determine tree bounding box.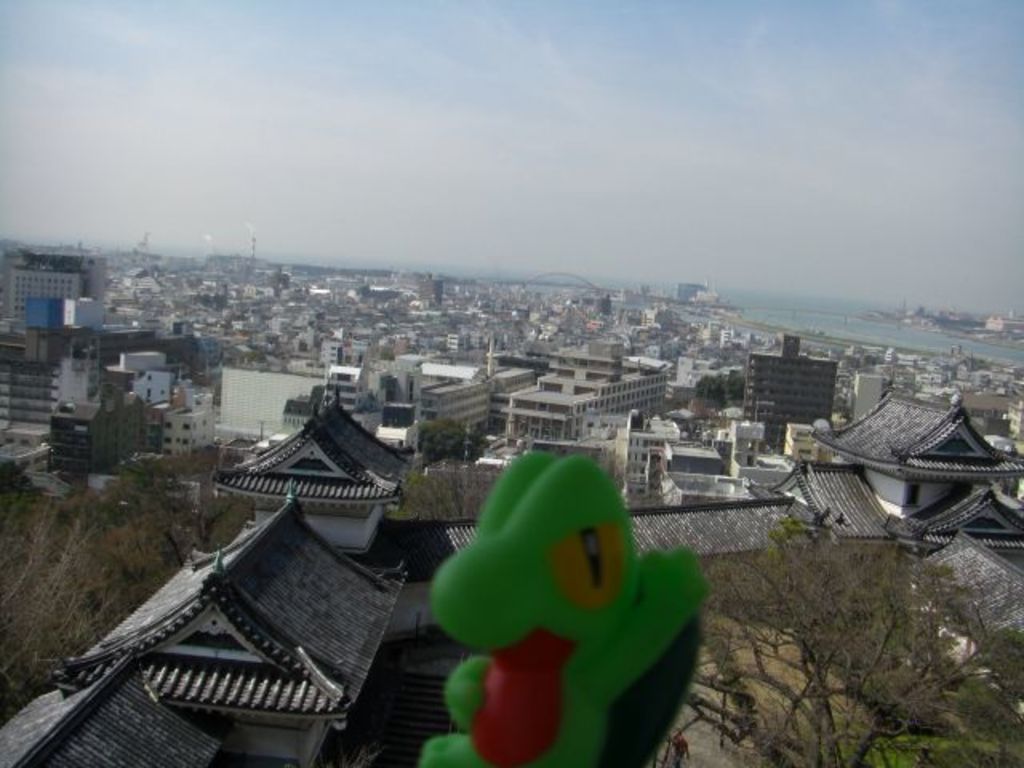
Determined: 694 373 723 419.
